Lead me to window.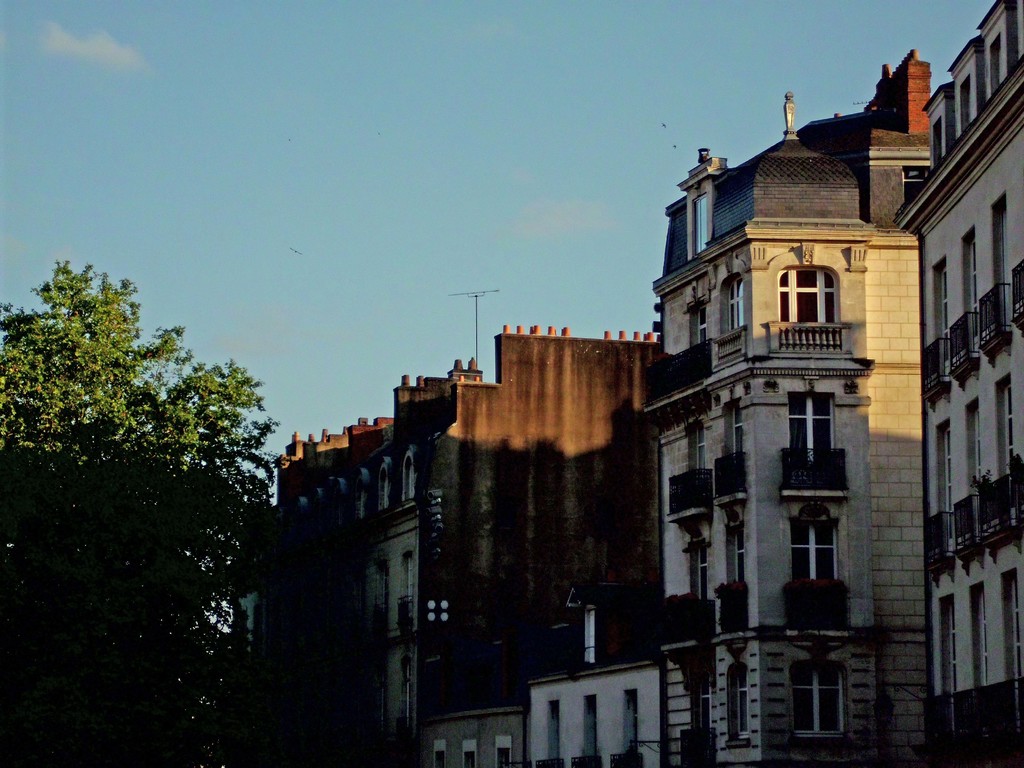
Lead to x1=789, y1=662, x2=849, y2=737.
